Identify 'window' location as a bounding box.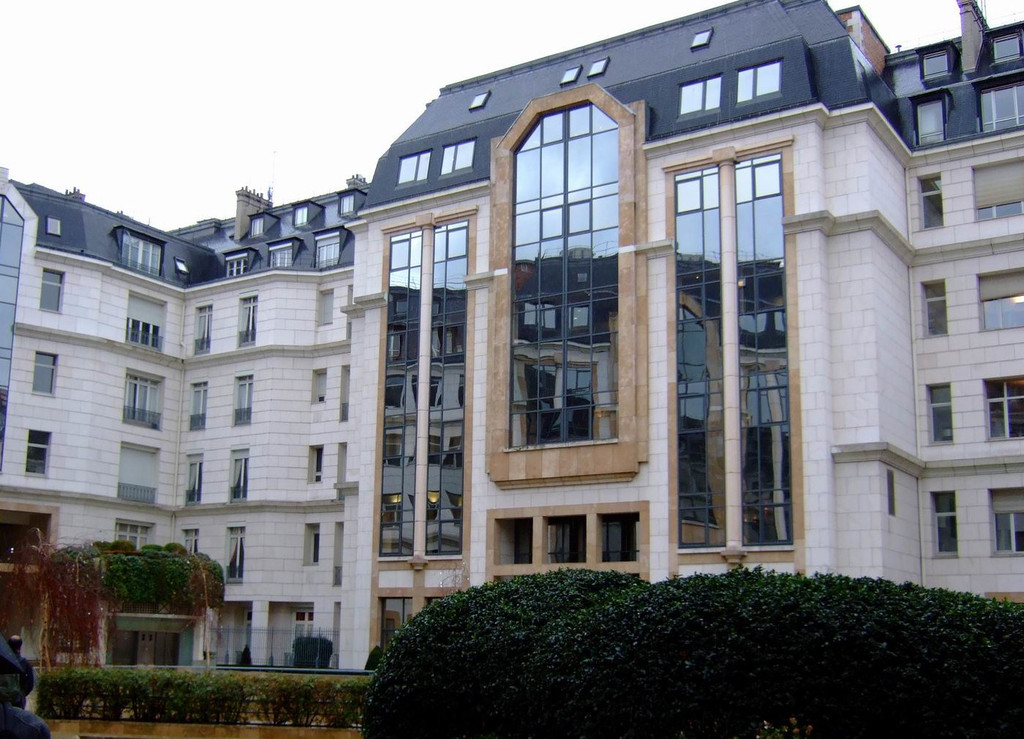
BBox(982, 376, 1023, 443).
